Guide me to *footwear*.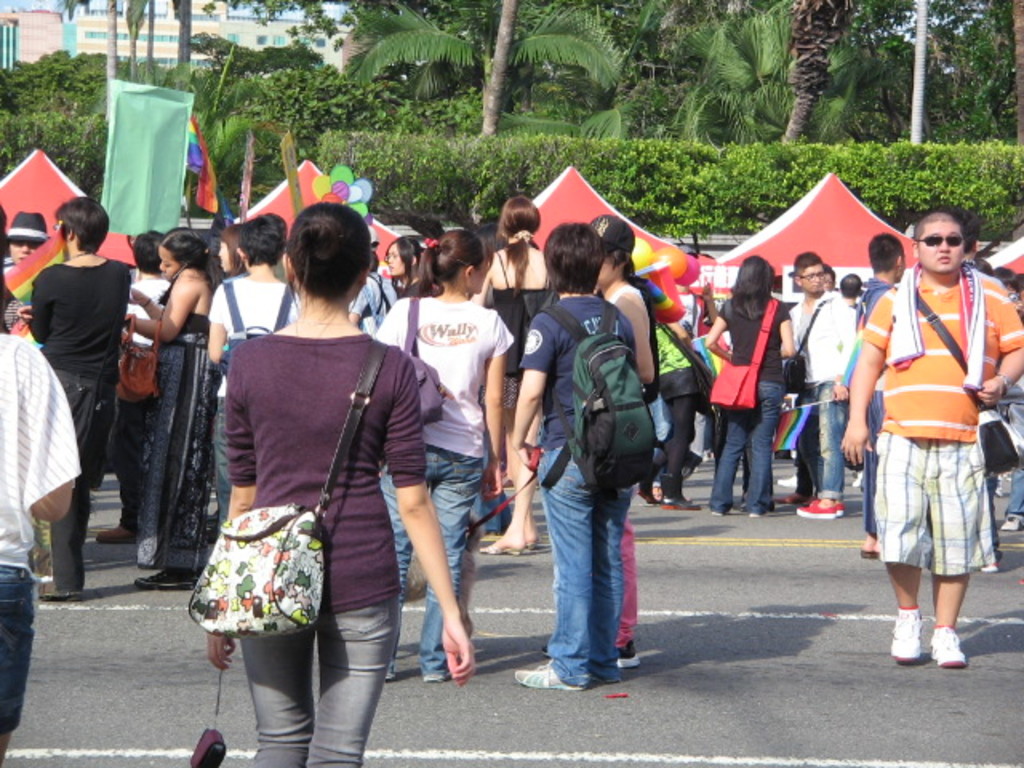
Guidance: (838,498,848,514).
